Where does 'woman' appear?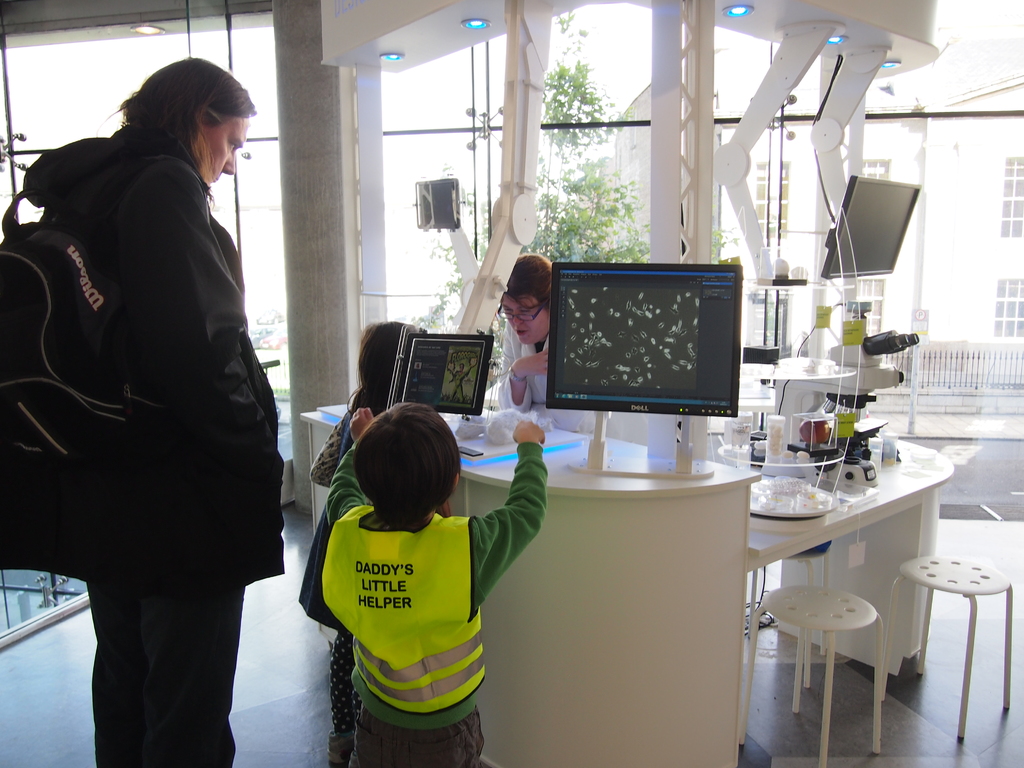
Appears at 24/15/280/767.
